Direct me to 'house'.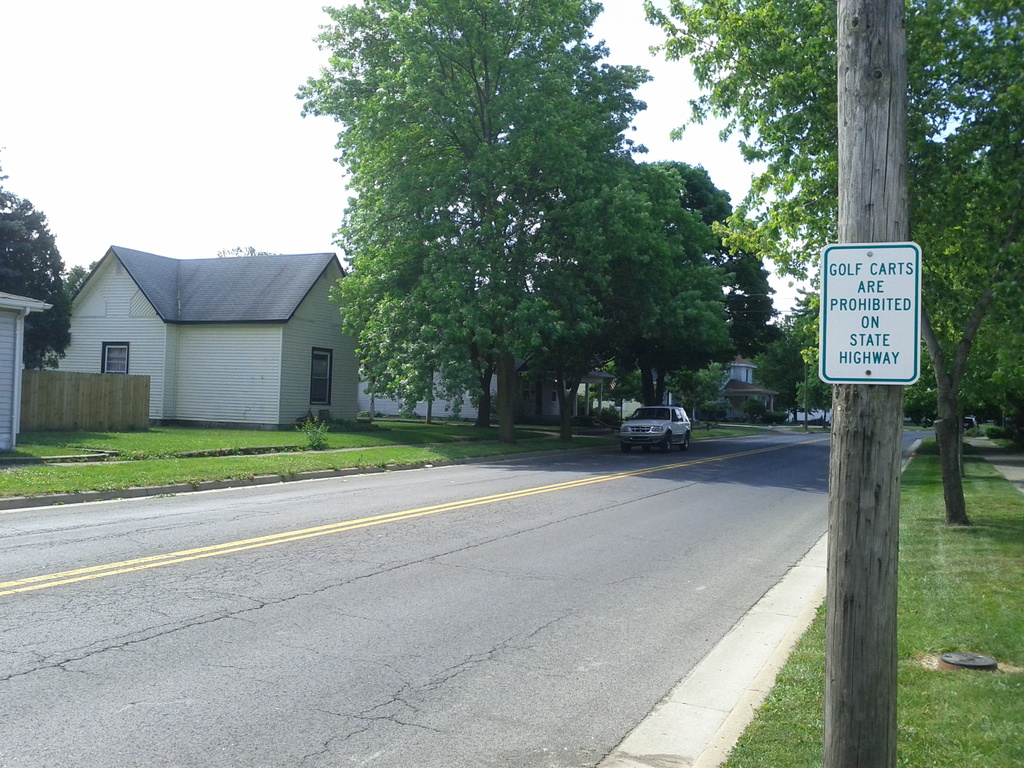
Direction: bbox=[45, 246, 361, 420].
